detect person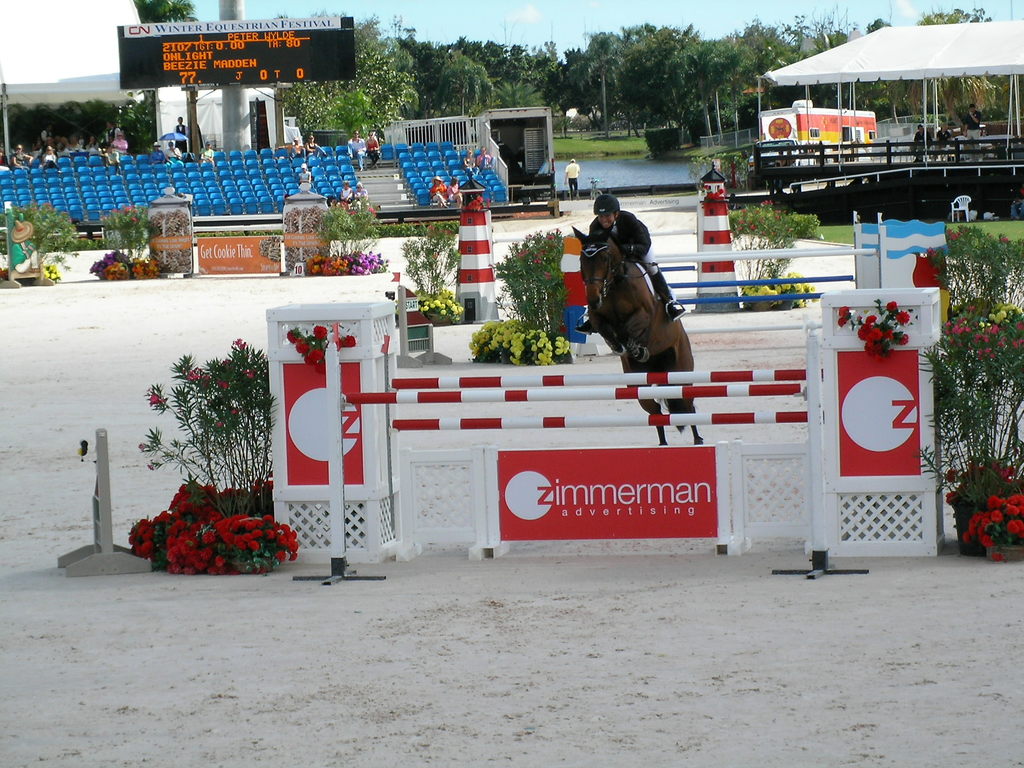
480, 148, 493, 168
